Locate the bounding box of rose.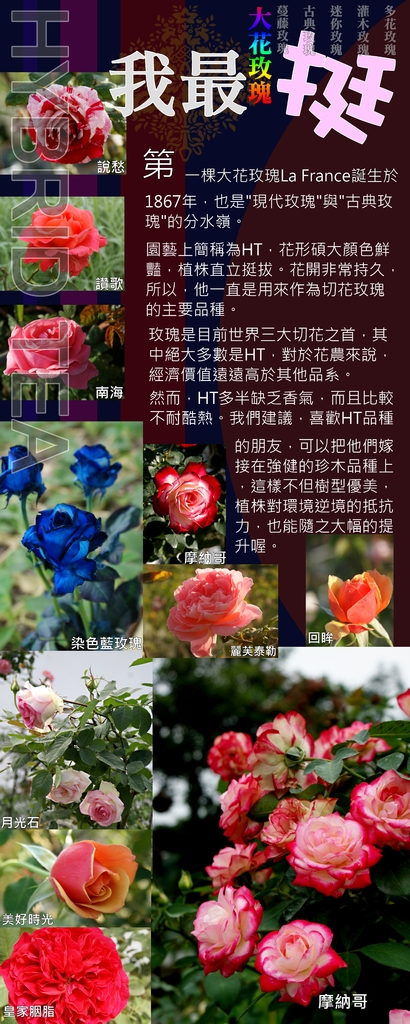
Bounding box: l=320, t=570, r=388, b=634.
